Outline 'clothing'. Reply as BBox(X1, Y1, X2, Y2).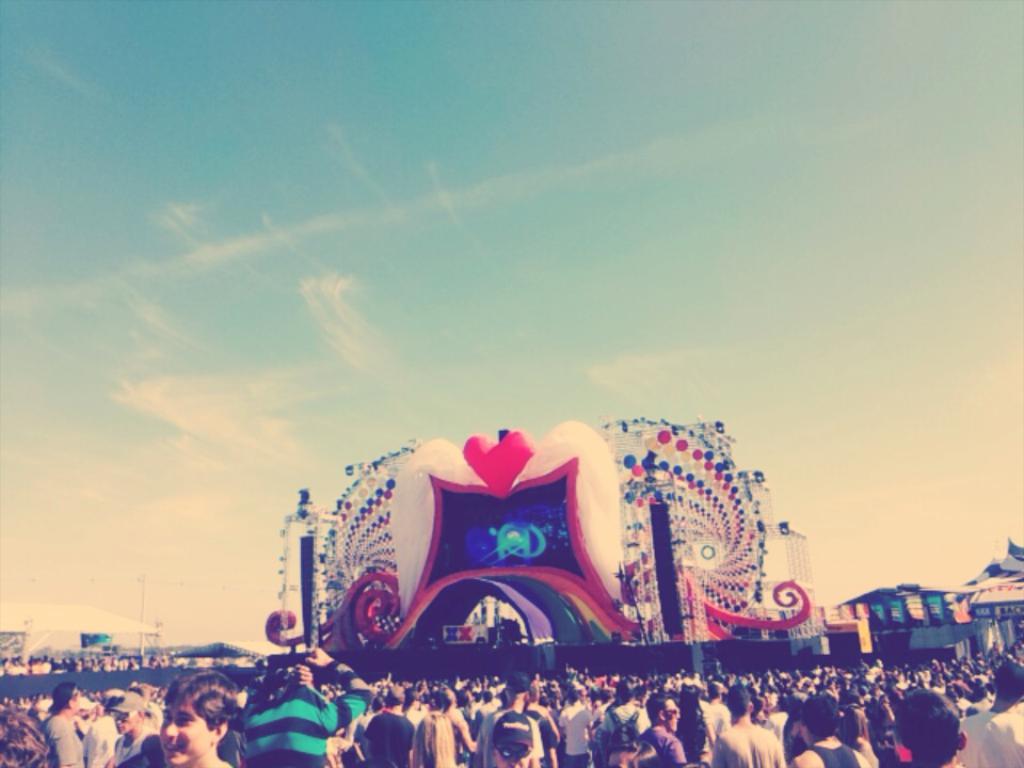
BBox(244, 677, 372, 767).
